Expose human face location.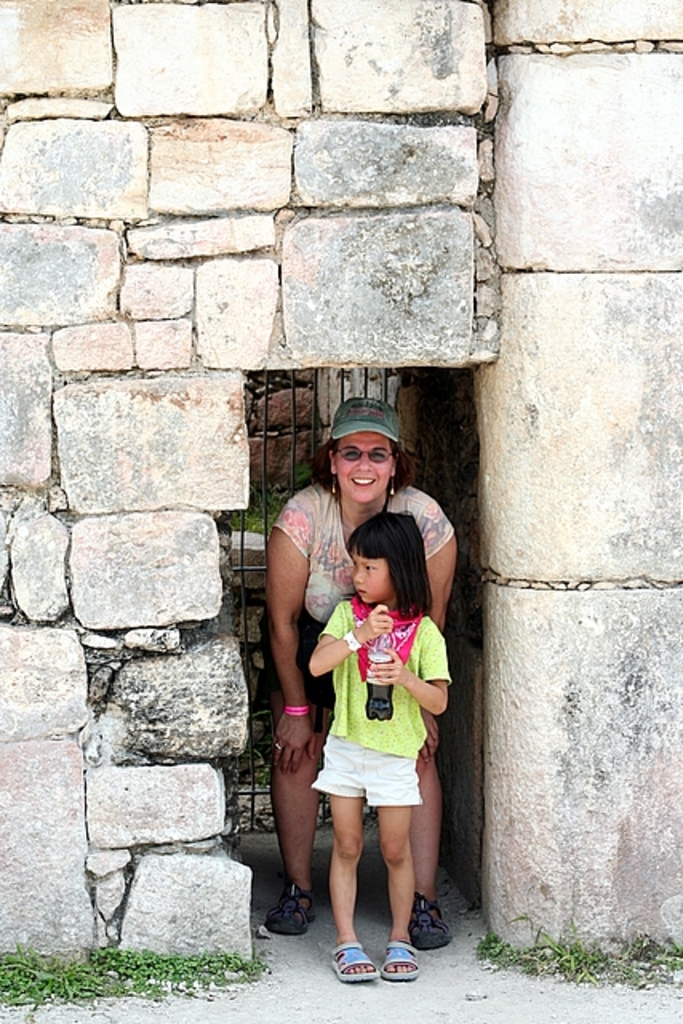
Exposed at bbox=[353, 555, 389, 598].
